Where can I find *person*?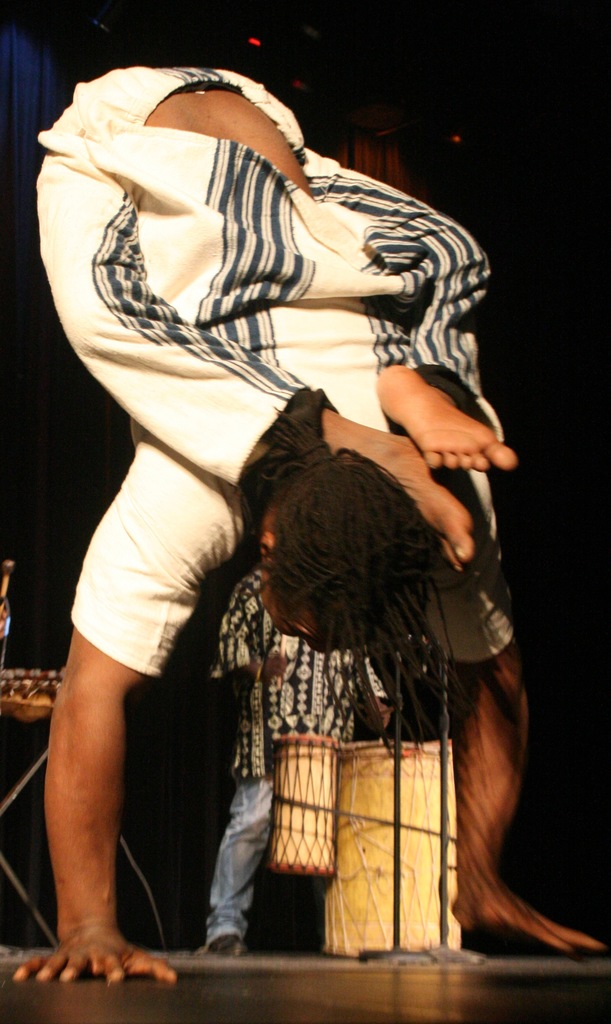
You can find it at {"left": 79, "top": 236, "right": 524, "bottom": 959}.
